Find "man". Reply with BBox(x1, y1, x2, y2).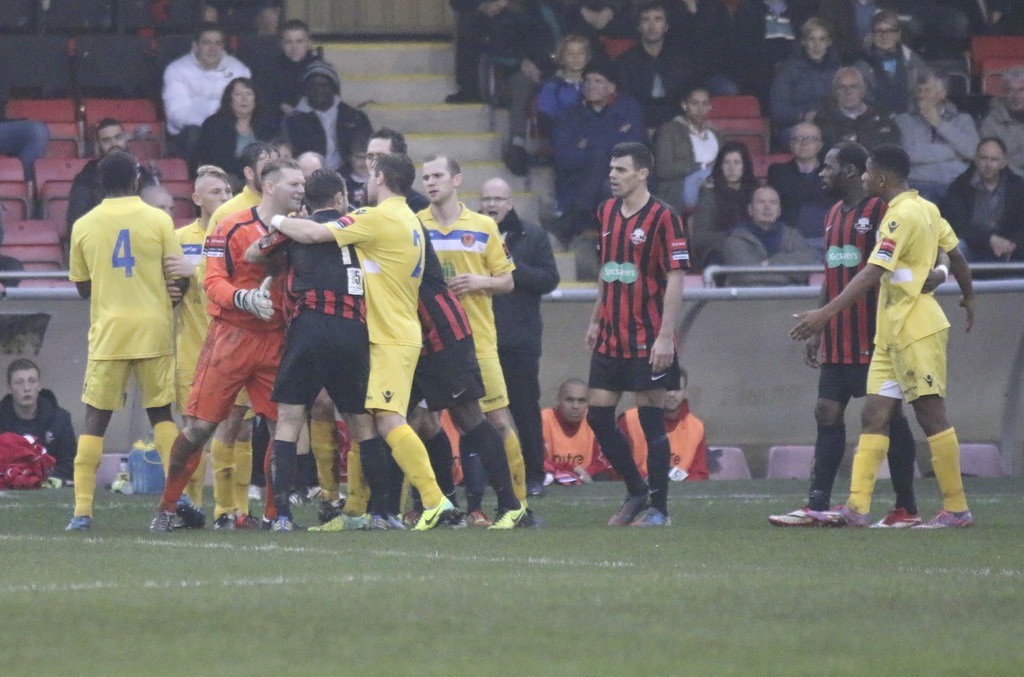
BBox(252, 19, 324, 139).
